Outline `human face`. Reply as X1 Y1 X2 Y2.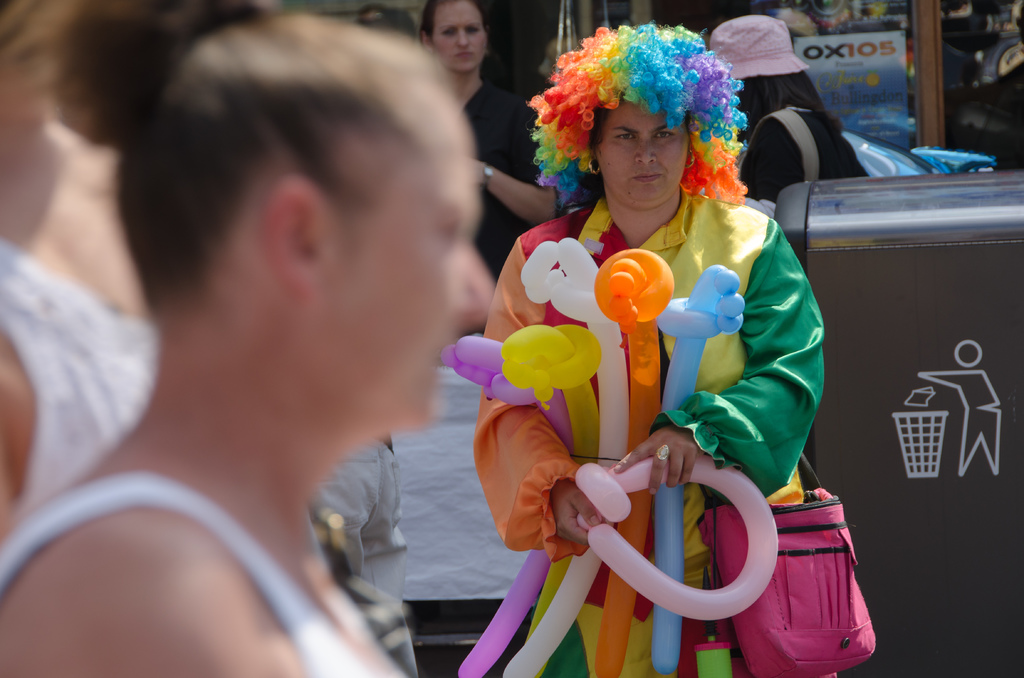
600 95 684 210.
